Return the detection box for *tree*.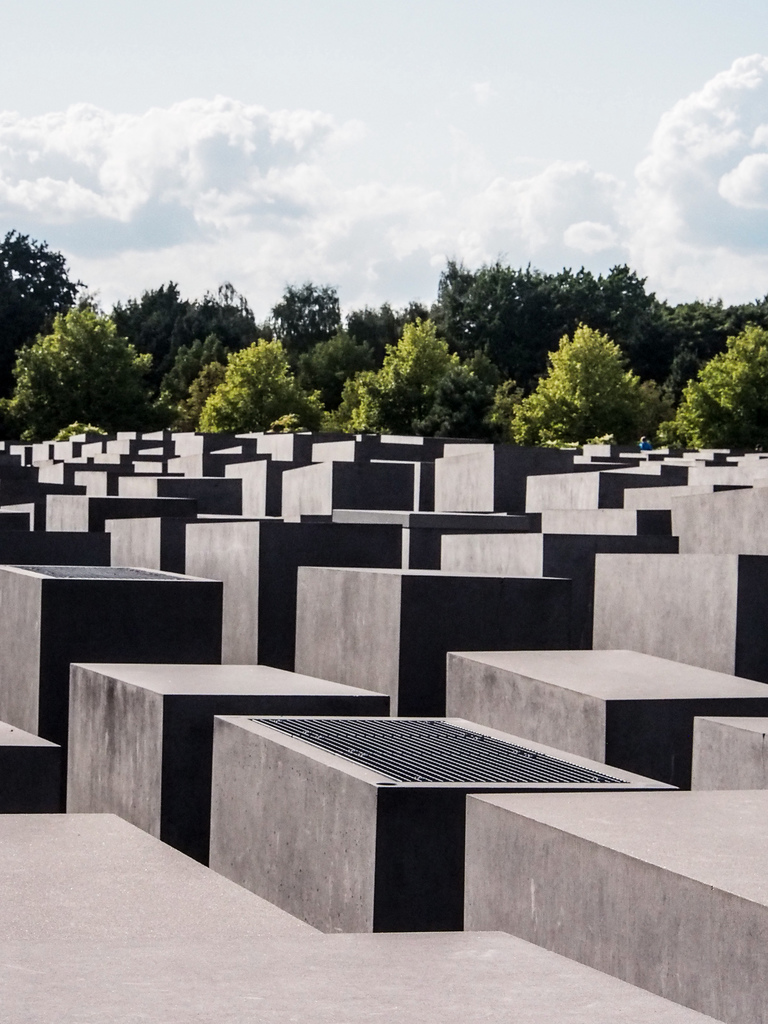
BBox(200, 331, 326, 436).
